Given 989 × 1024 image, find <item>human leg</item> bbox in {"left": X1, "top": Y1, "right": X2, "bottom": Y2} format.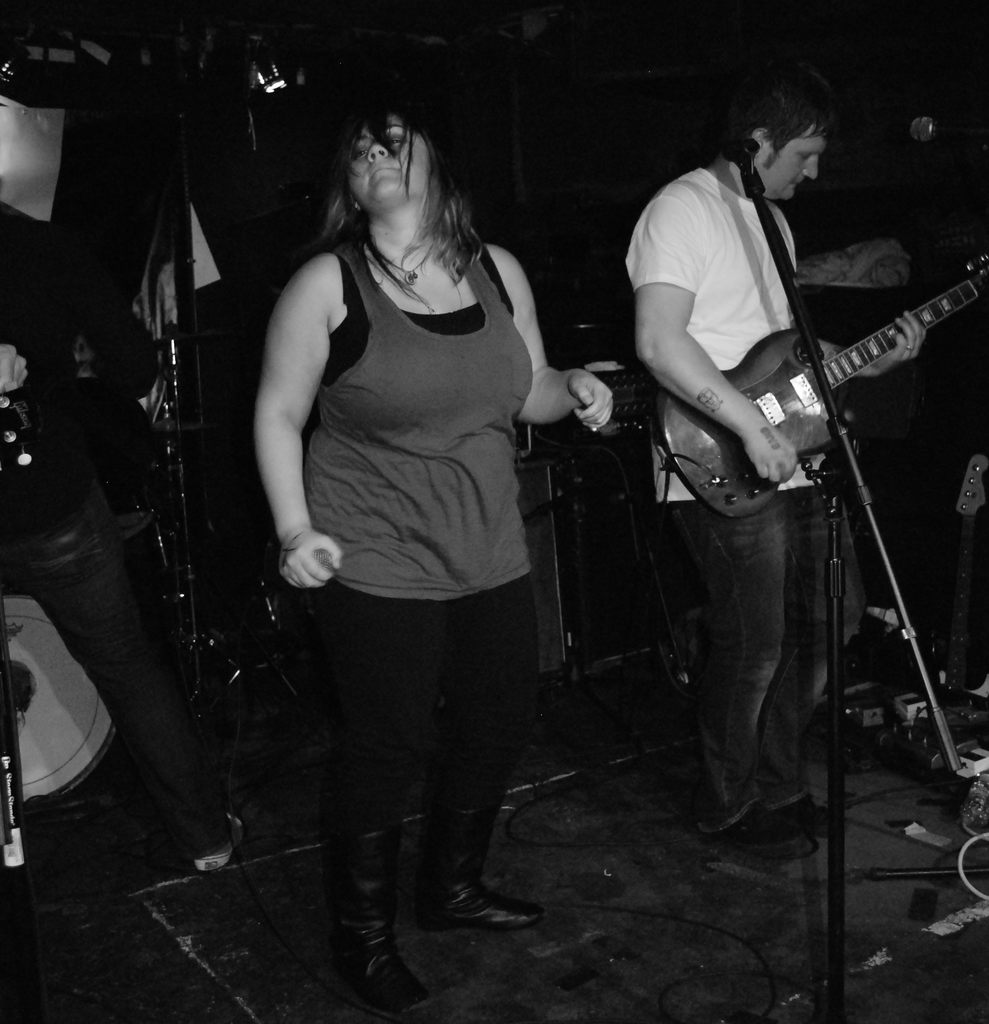
{"left": 429, "top": 578, "right": 546, "bottom": 929}.
